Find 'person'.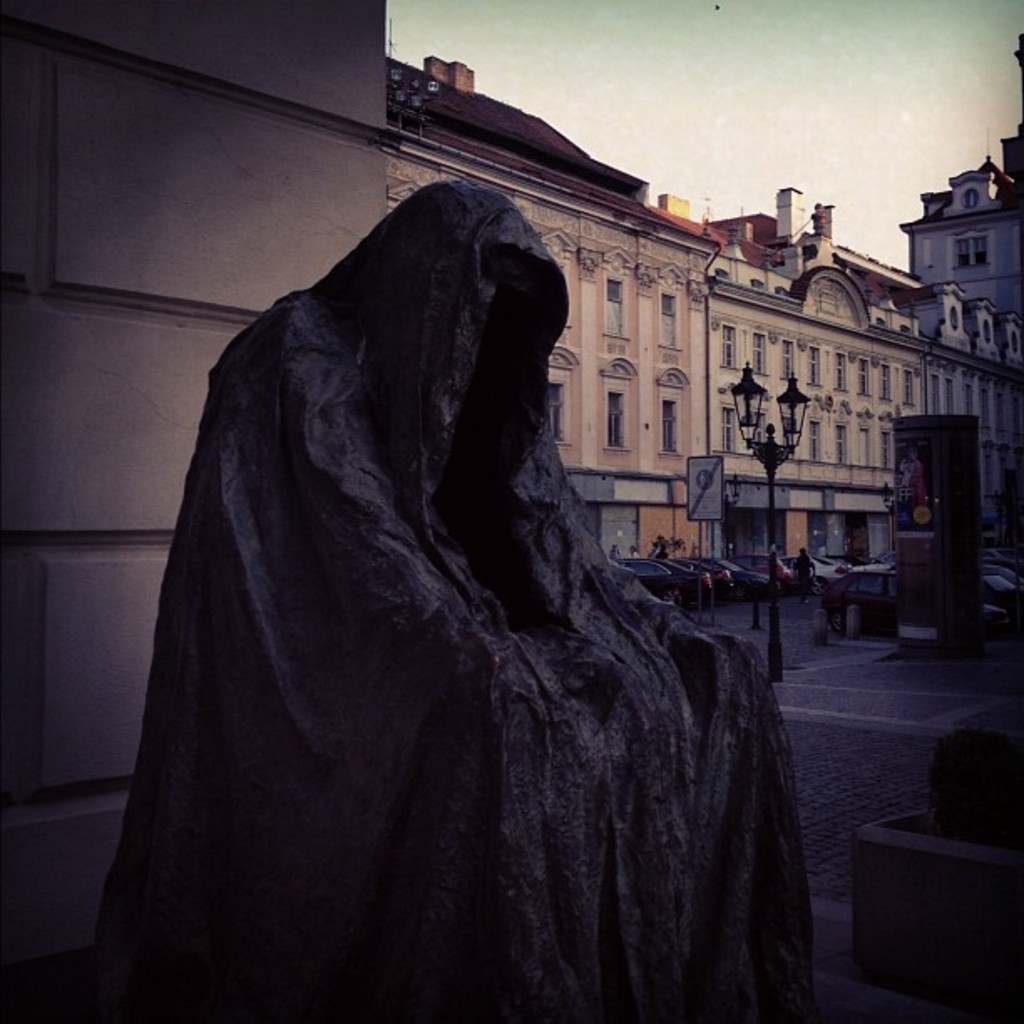
bbox(141, 181, 760, 1019).
